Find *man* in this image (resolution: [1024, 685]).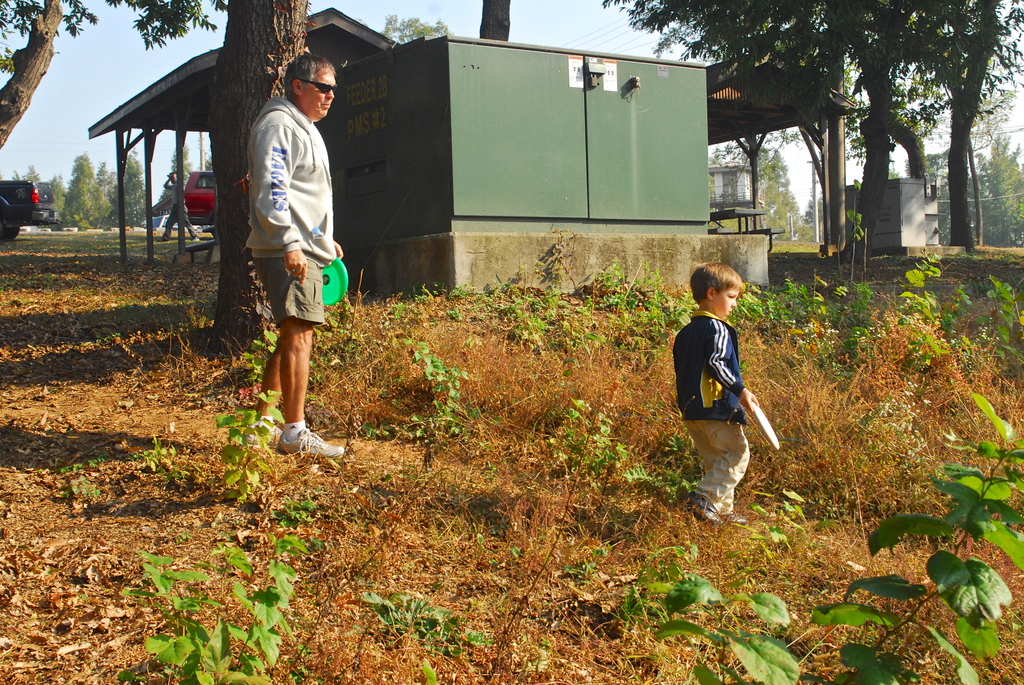
box=[223, 38, 348, 471].
